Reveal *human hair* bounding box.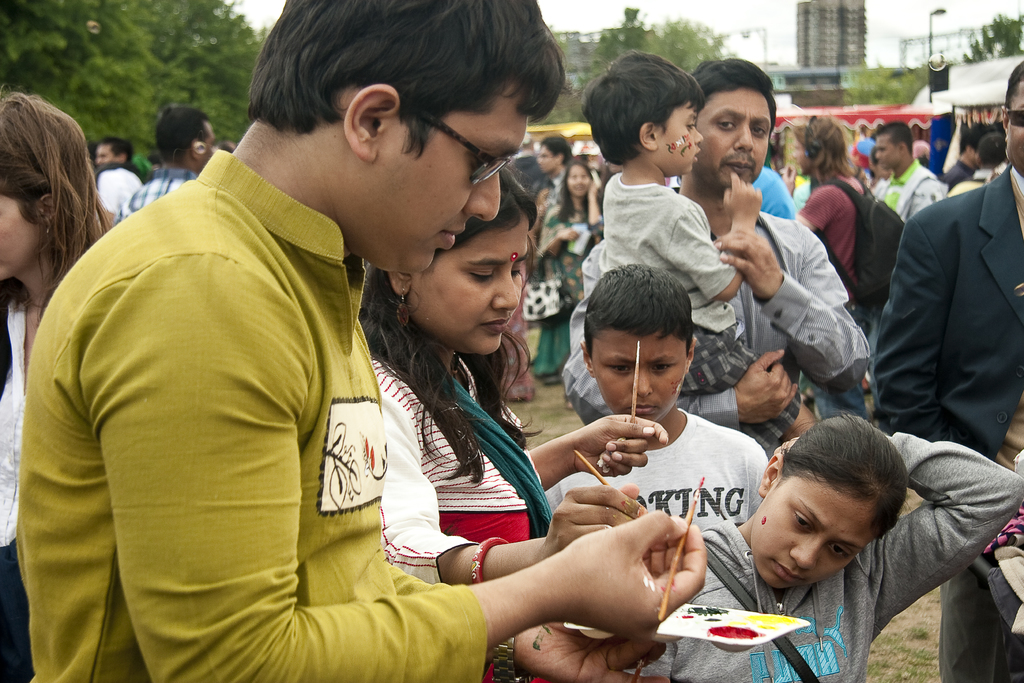
Revealed: bbox(0, 90, 116, 316).
